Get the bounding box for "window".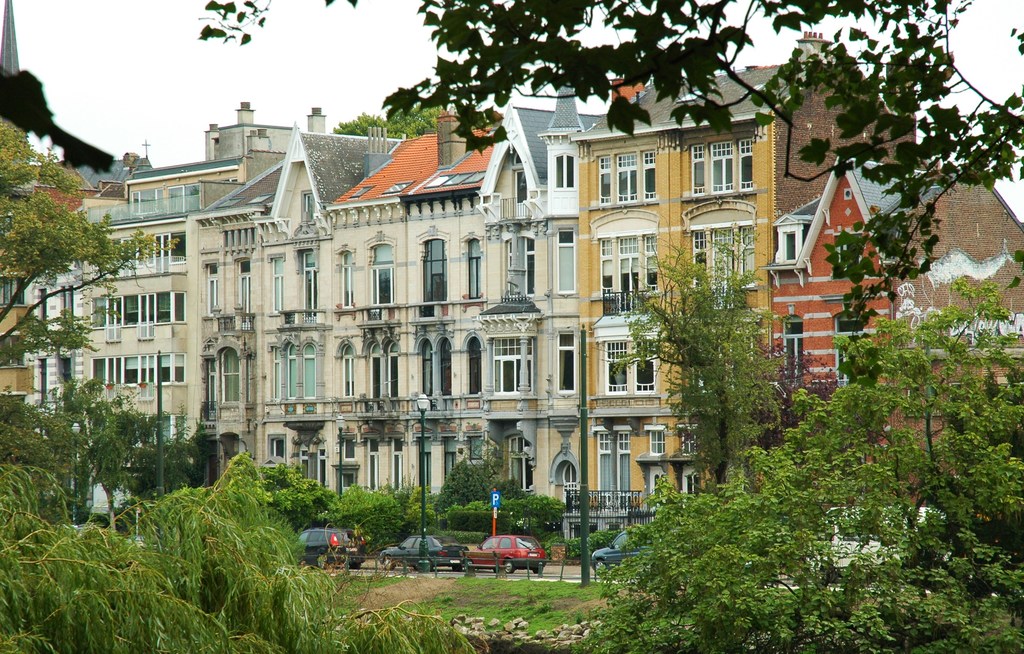
bbox=(237, 260, 260, 321).
